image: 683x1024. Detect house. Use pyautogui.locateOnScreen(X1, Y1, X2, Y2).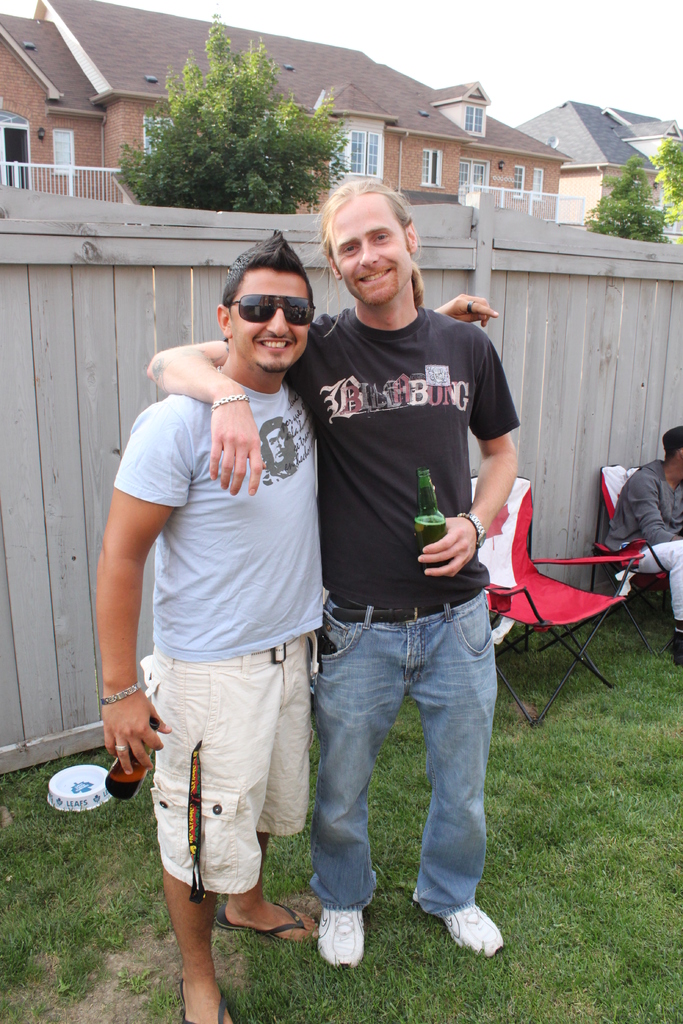
pyautogui.locateOnScreen(591, 106, 682, 245).
